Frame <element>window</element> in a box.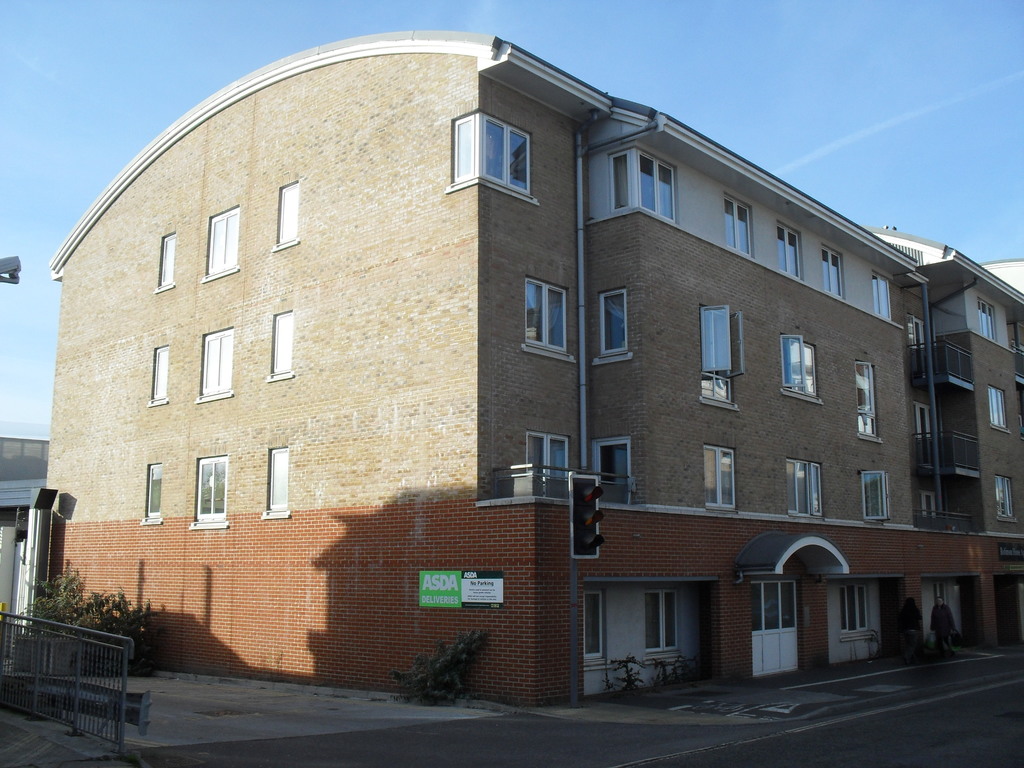
703/444/741/508.
